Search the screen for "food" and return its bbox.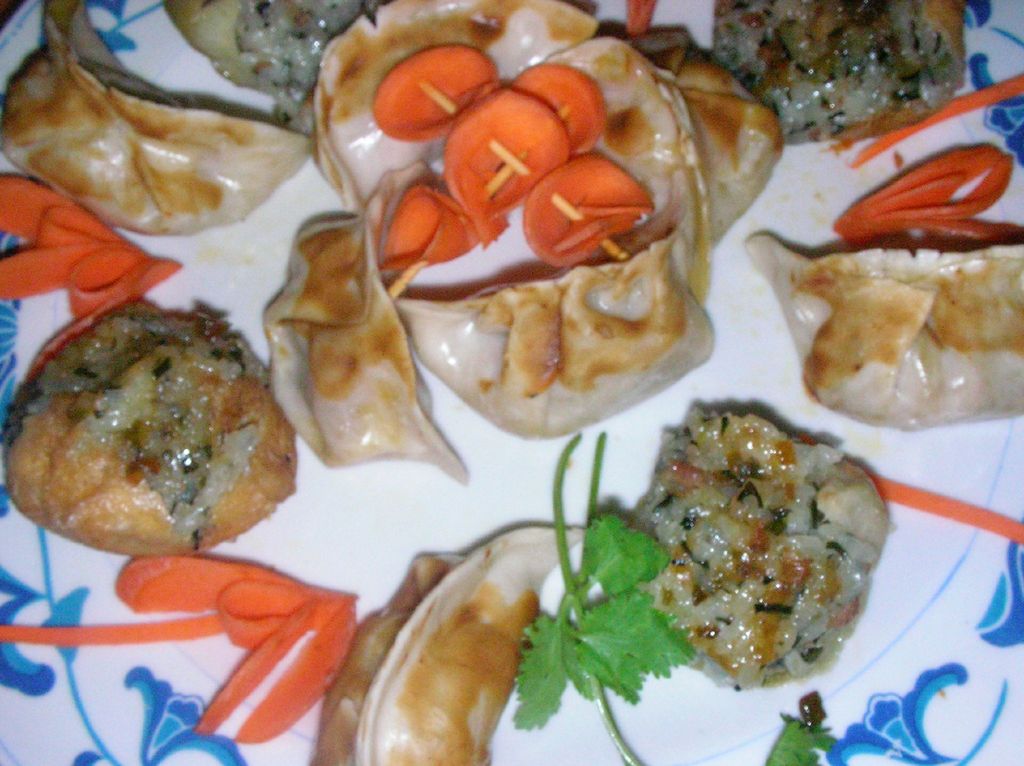
Found: x1=630 y1=0 x2=660 y2=35.
